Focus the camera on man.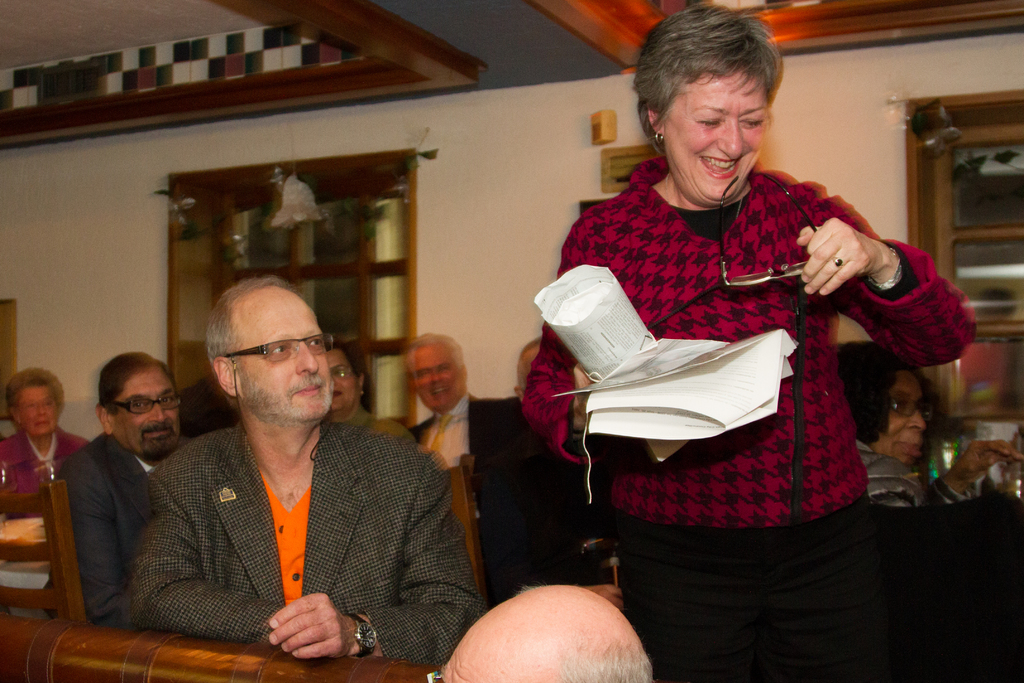
Focus region: rect(109, 277, 463, 669).
